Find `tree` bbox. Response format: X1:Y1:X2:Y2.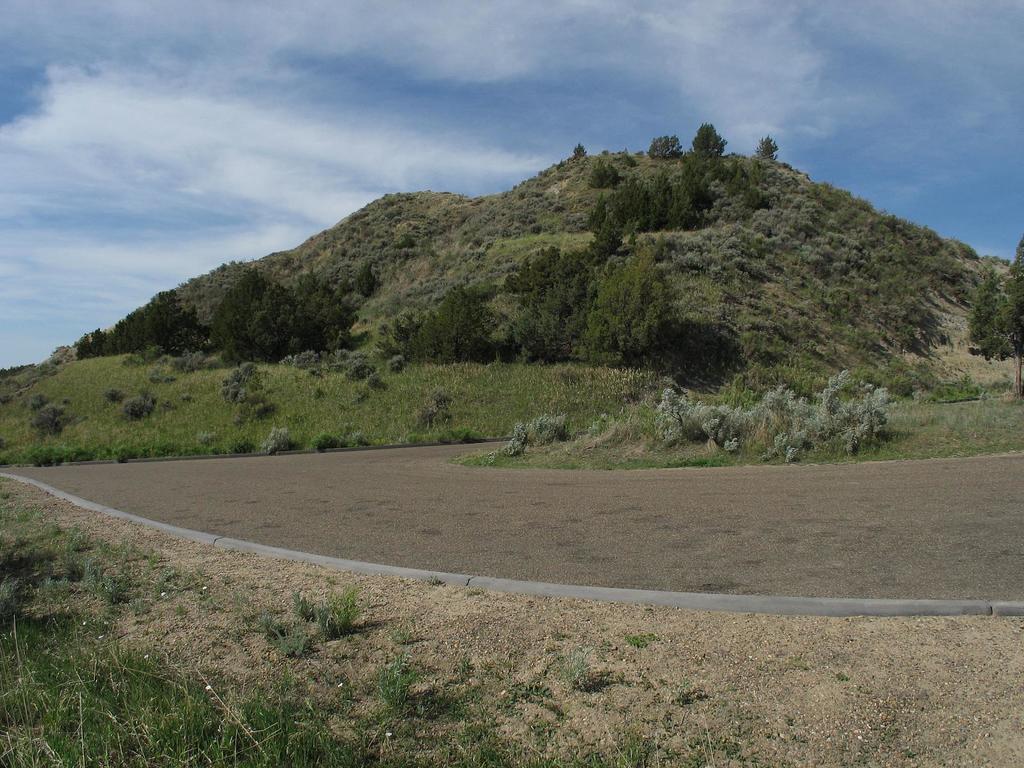
572:250:678:362.
